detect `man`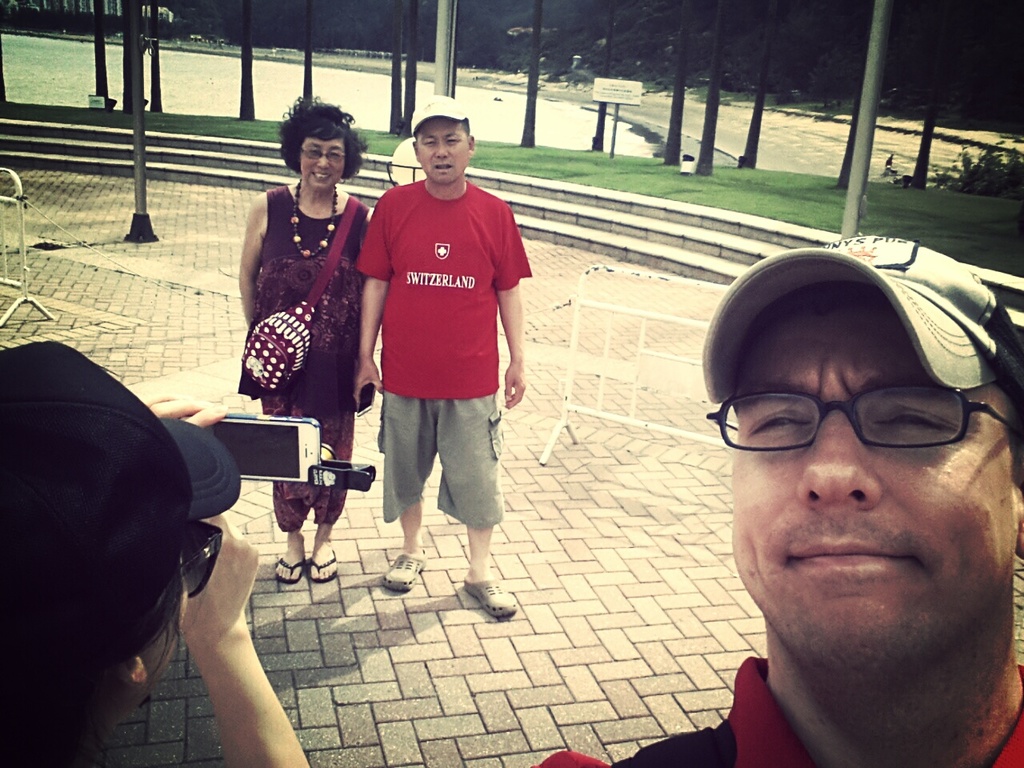
350/94/531/622
